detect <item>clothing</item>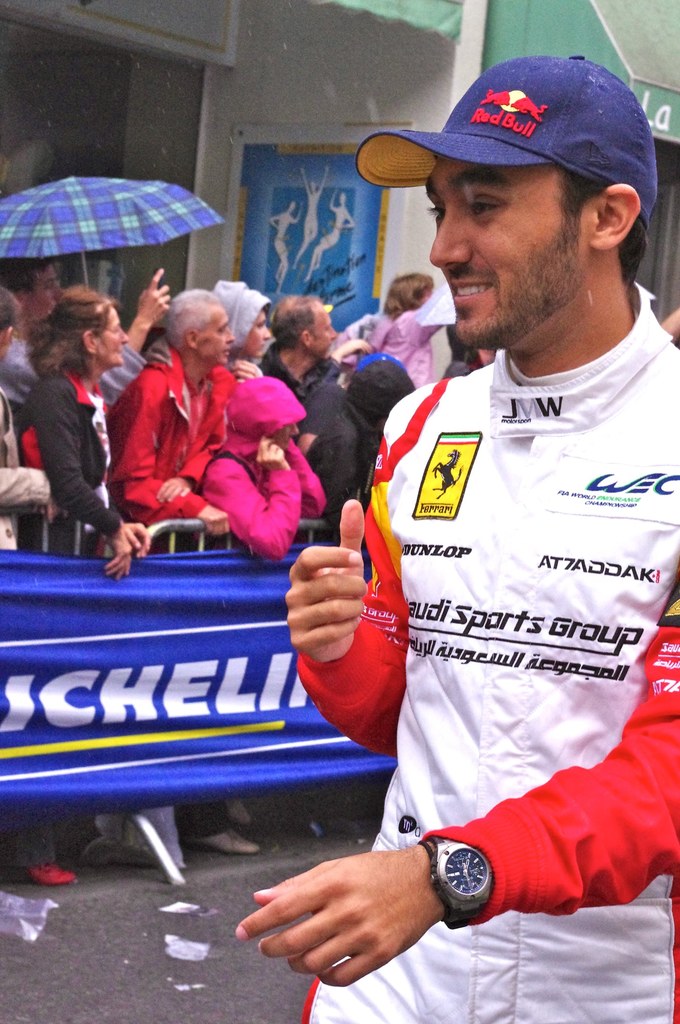
{"x1": 30, "y1": 351, "x2": 128, "y2": 545}
